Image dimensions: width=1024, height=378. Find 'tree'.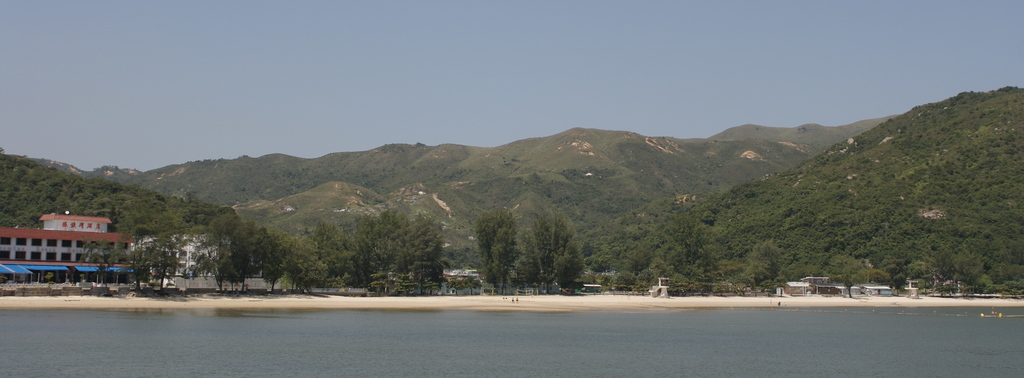
{"x1": 114, "y1": 203, "x2": 203, "y2": 295}.
